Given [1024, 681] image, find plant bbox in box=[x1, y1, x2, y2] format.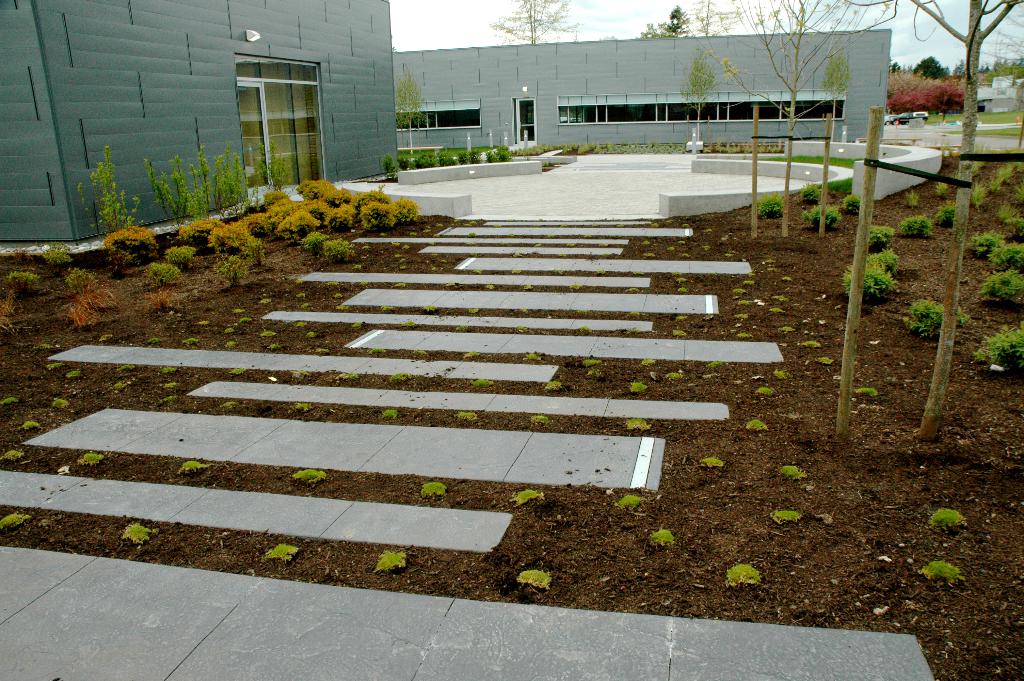
box=[140, 149, 207, 222].
